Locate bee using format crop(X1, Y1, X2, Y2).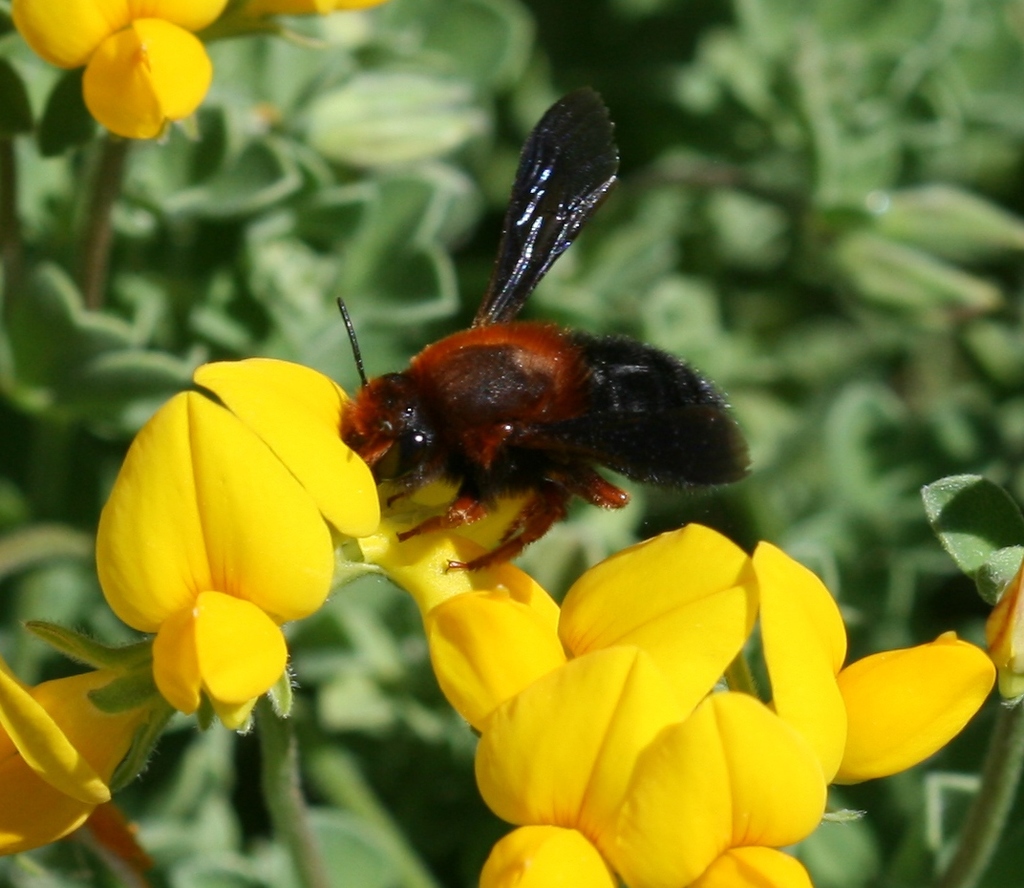
crop(314, 115, 708, 591).
